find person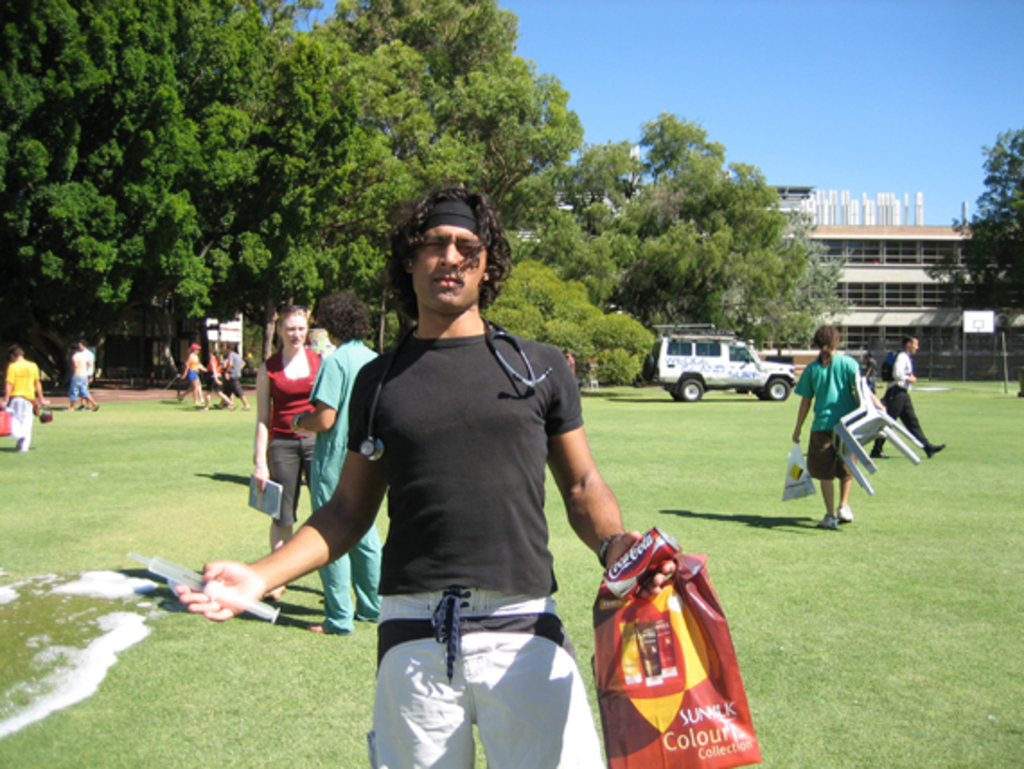
box=[327, 185, 589, 767]
